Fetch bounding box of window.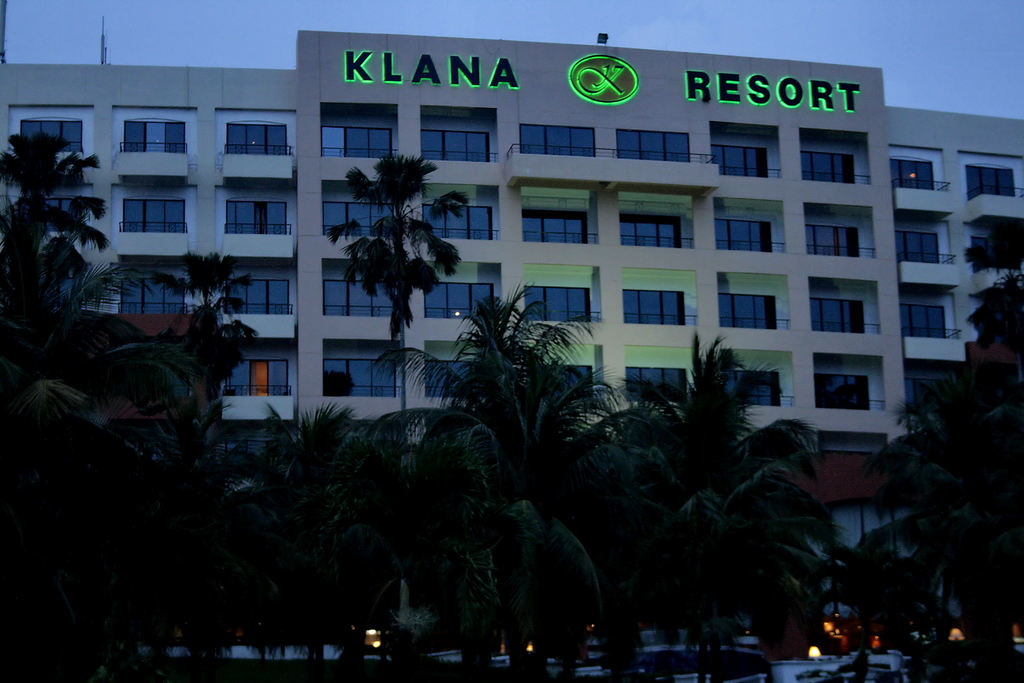
Bbox: region(15, 118, 86, 158).
